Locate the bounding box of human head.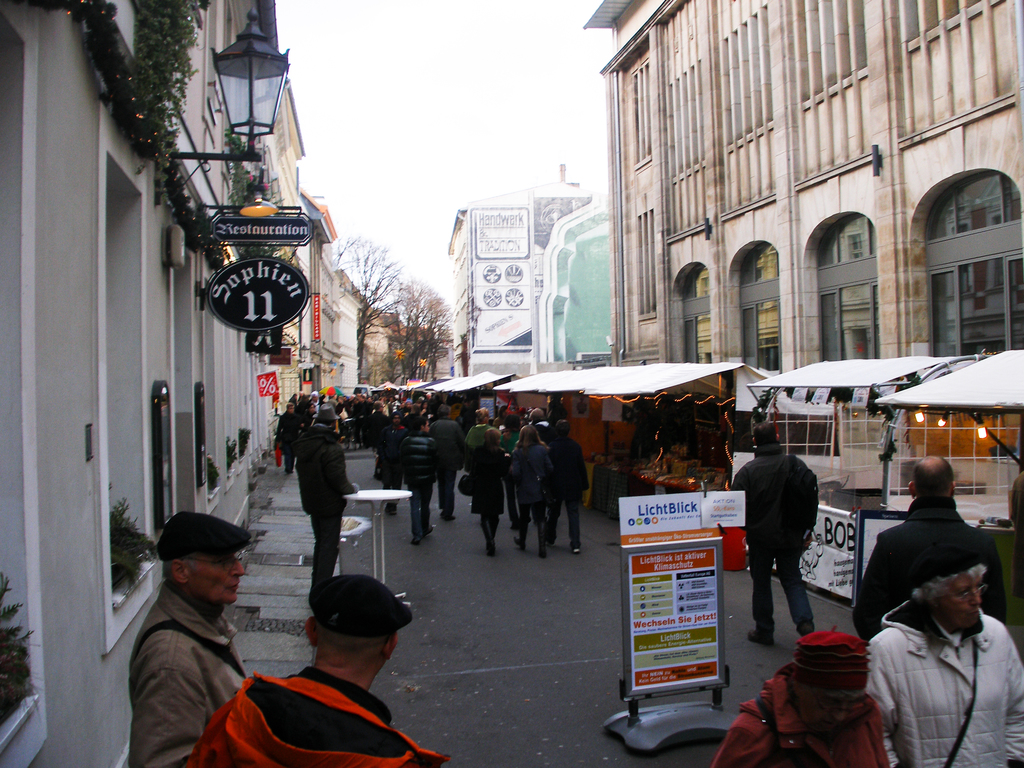
Bounding box: box(318, 403, 338, 426).
